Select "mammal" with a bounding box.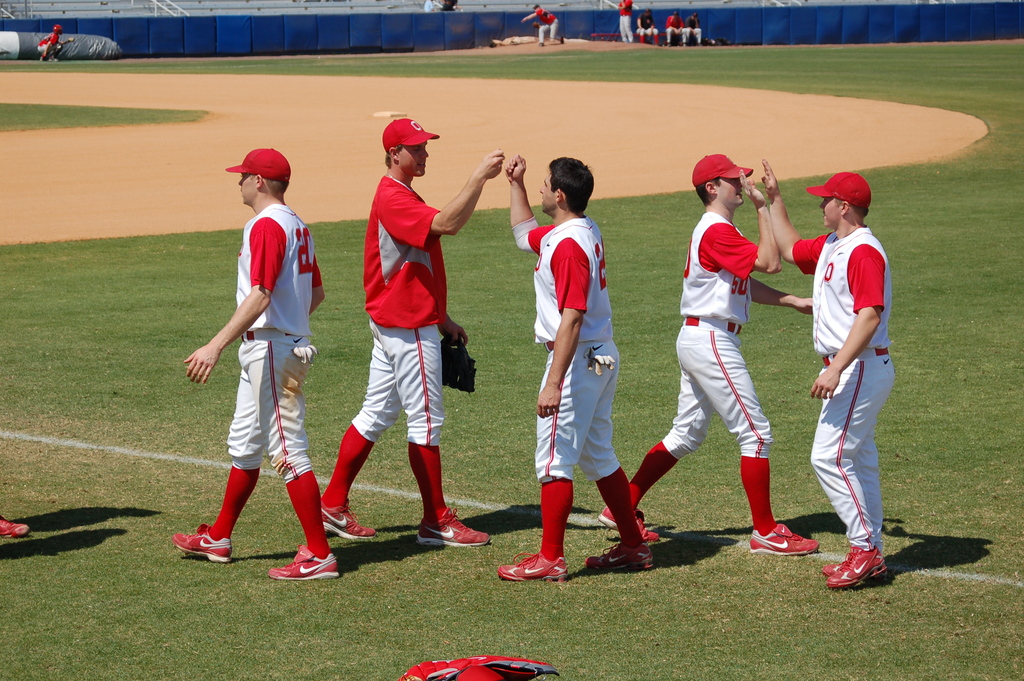
[x1=38, y1=24, x2=75, y2=63].
